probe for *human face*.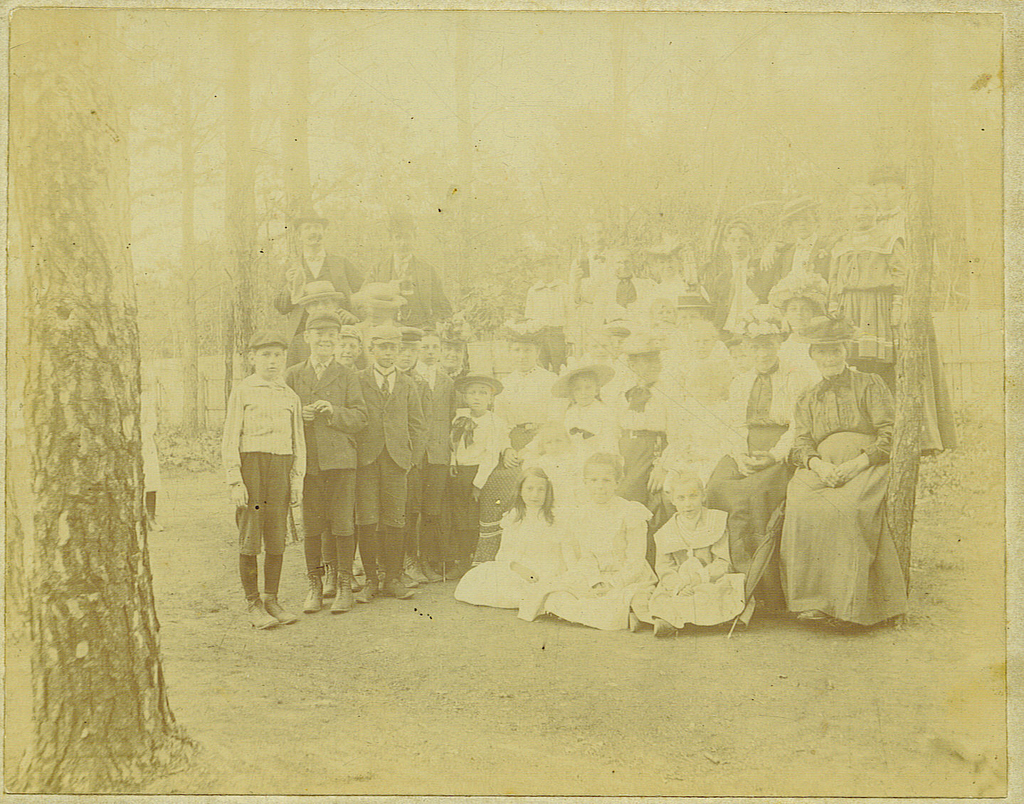
Probe result: (339,335,361,361).
